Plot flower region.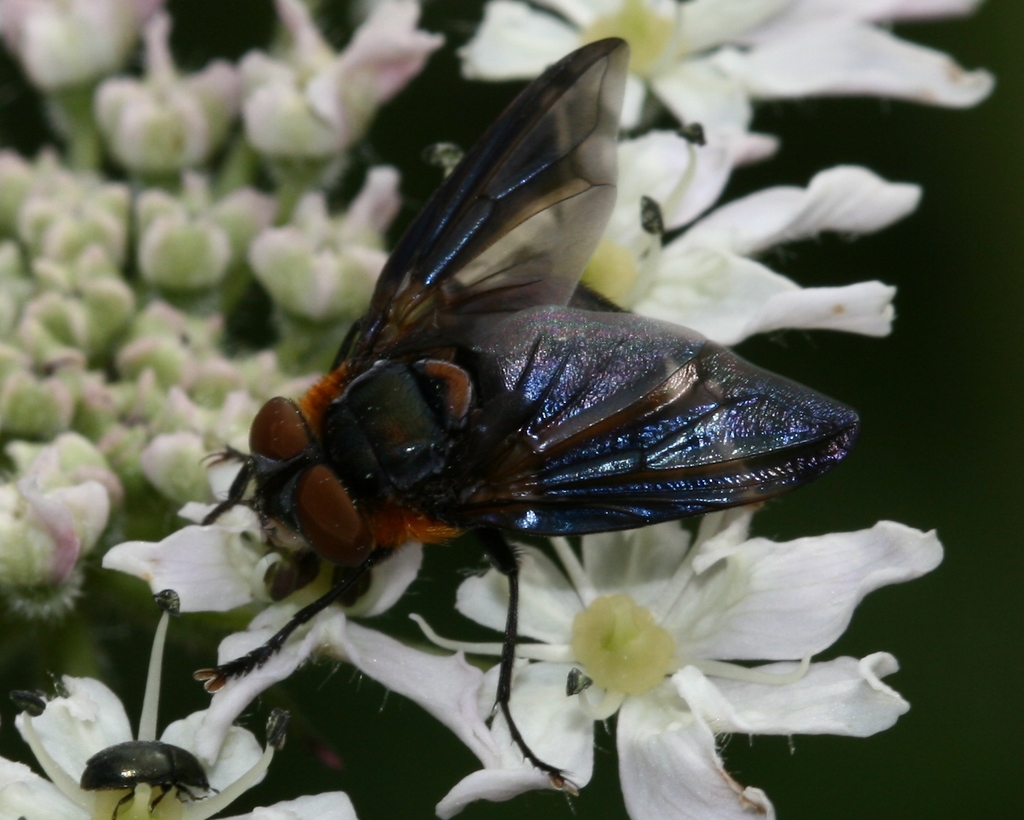
Plotted at bbox=(0, 0, 157, 87).
